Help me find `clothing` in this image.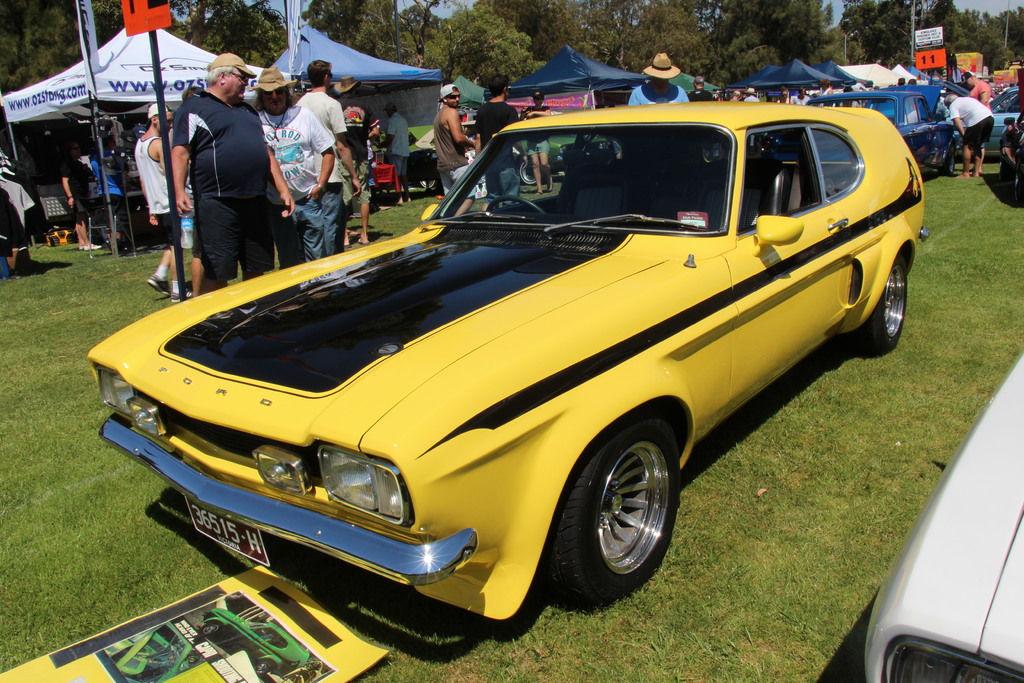
Found it: crop(302, 81, 378, 223).
